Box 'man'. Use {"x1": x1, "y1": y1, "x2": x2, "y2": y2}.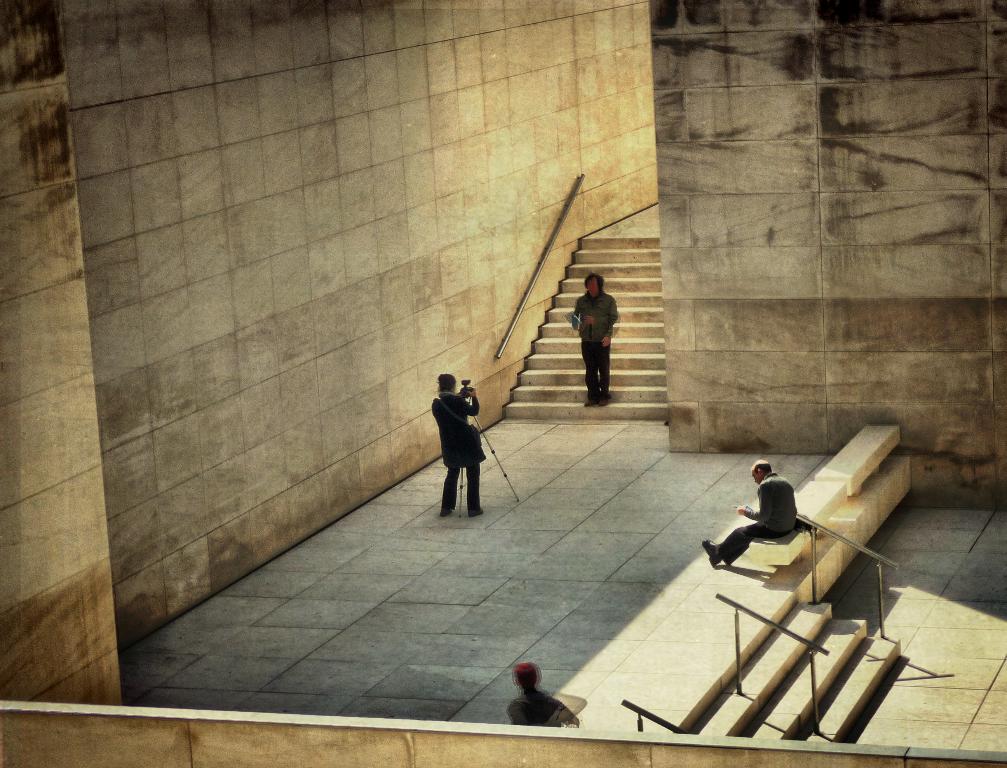
{"x1": 728, "y1": 462, "x2": 816, "y2": 582}.
